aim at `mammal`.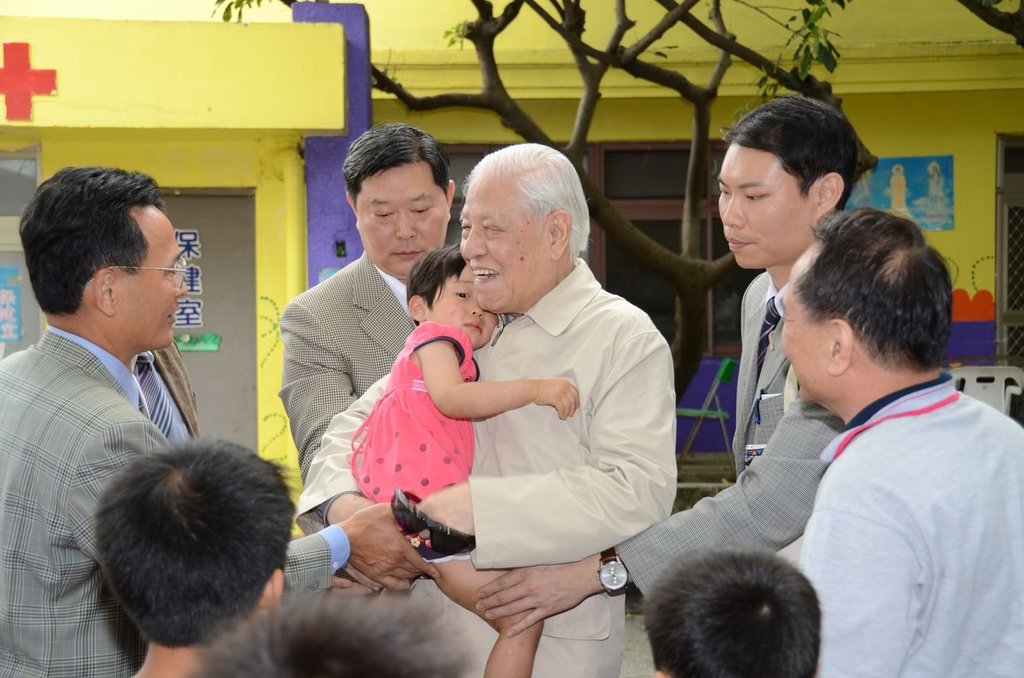
Aimed at [left=342, top=248, right=575, bottom=676].
